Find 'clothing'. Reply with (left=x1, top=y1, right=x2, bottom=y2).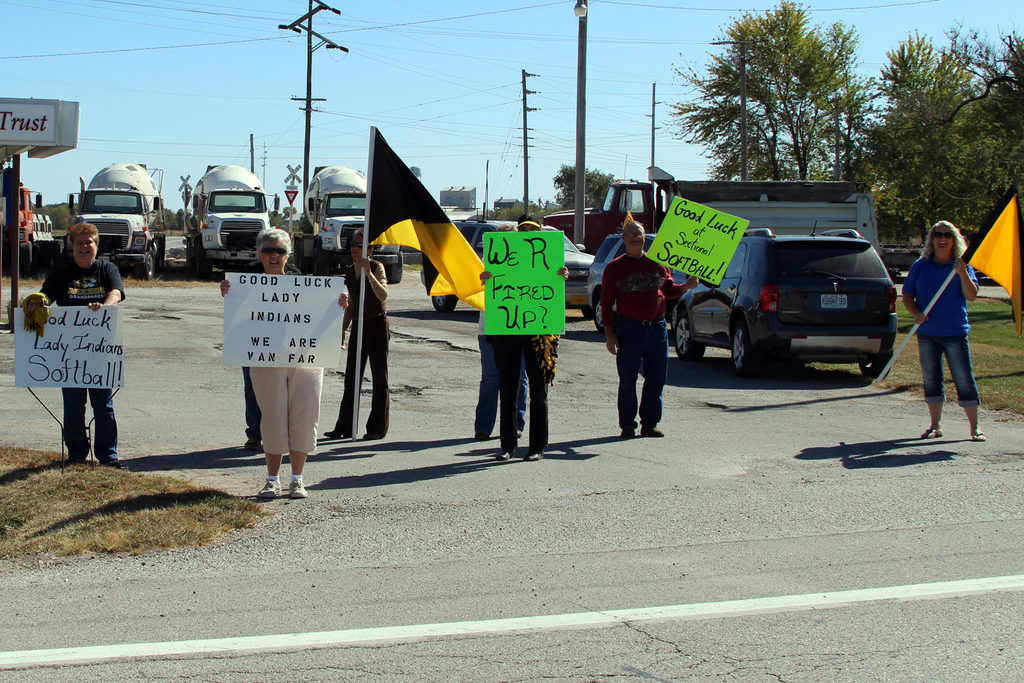
(left=897, top=257, right=979, bottom=408).
